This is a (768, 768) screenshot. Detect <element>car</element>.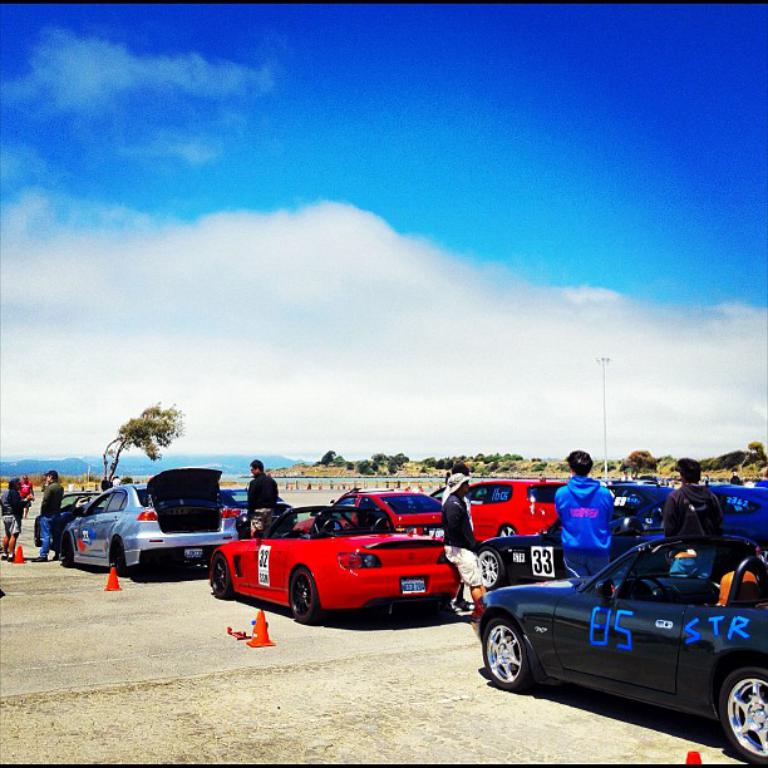
{"left": 435, "top": 469, "right": 566, "bottom": 547}.
